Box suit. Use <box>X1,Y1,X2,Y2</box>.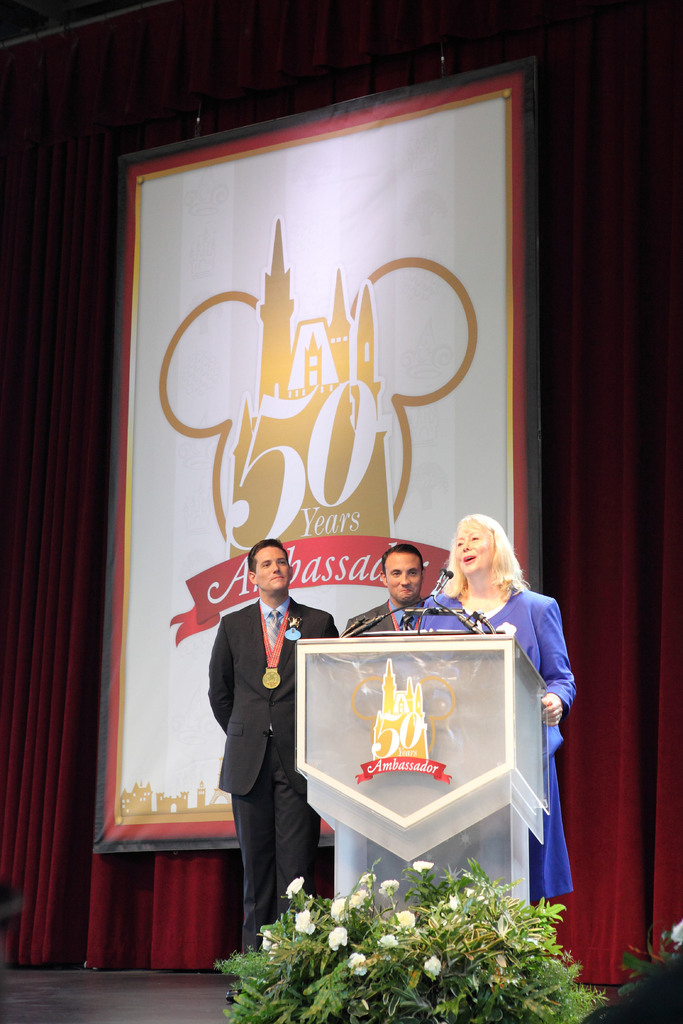
<box>210,544,315,961</box>.
